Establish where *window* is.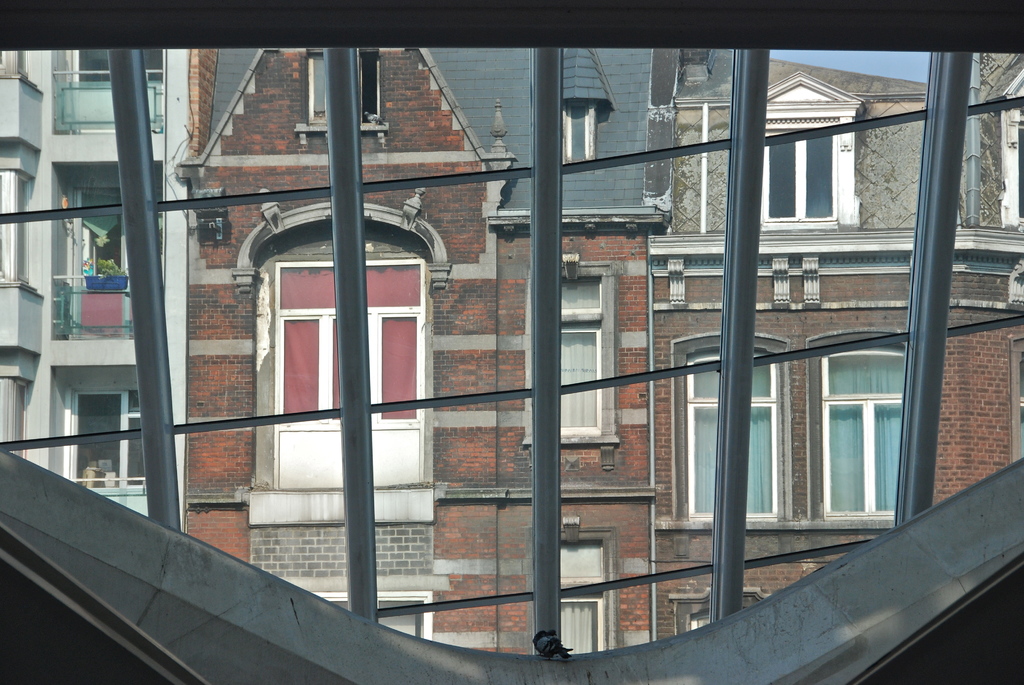
Established at bbox(561, 276, 598, 431).
